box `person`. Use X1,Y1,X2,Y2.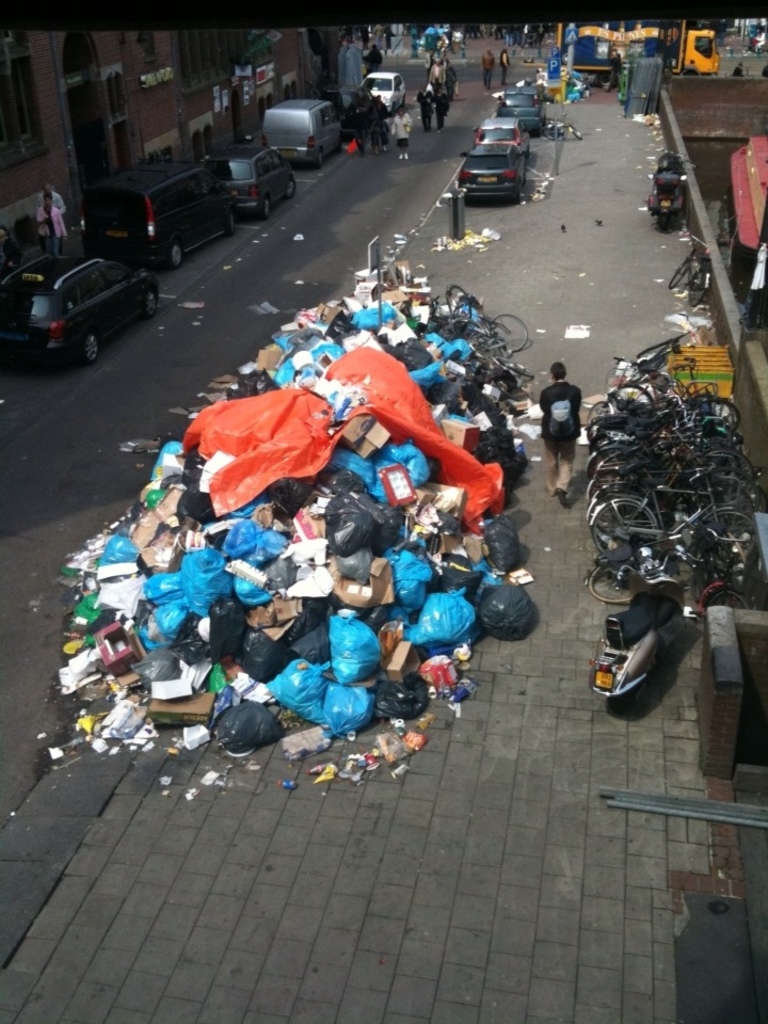
37,194,69,252.
